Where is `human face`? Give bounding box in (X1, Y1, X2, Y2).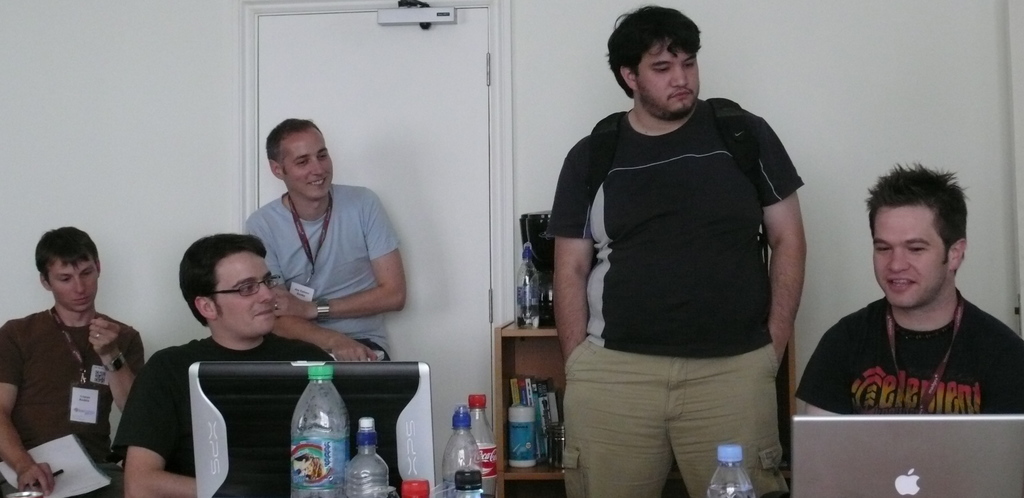
(49, 258, 99, 310).
